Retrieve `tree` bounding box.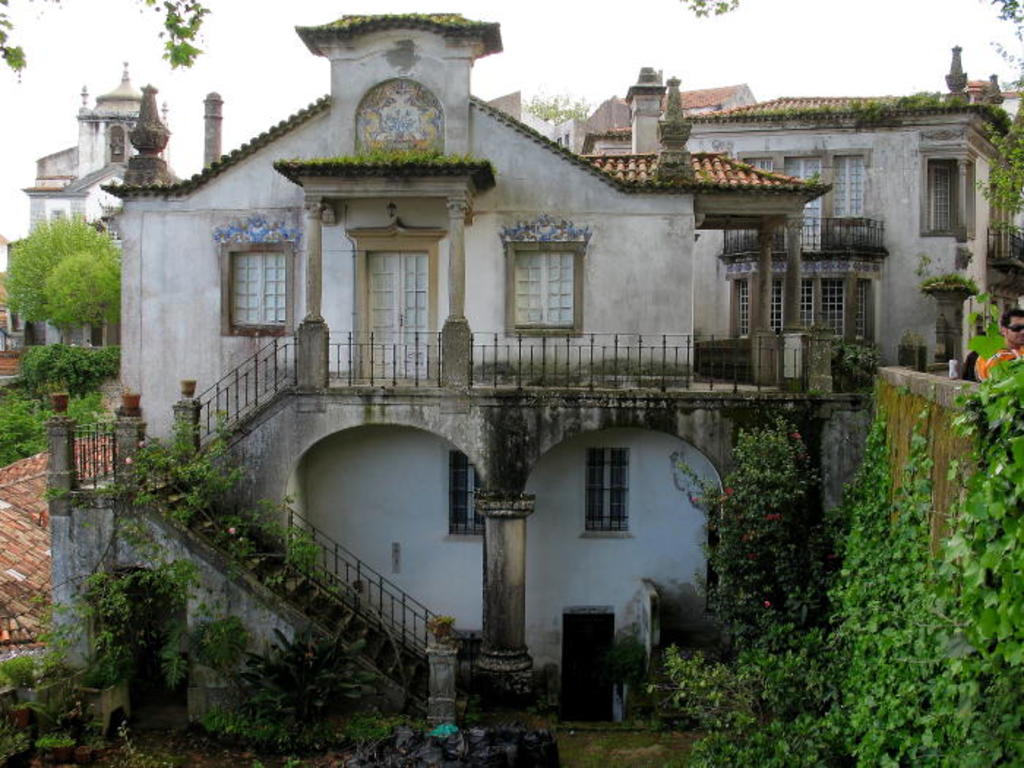
Bounding box: box=[0, 209, 127, 345].
